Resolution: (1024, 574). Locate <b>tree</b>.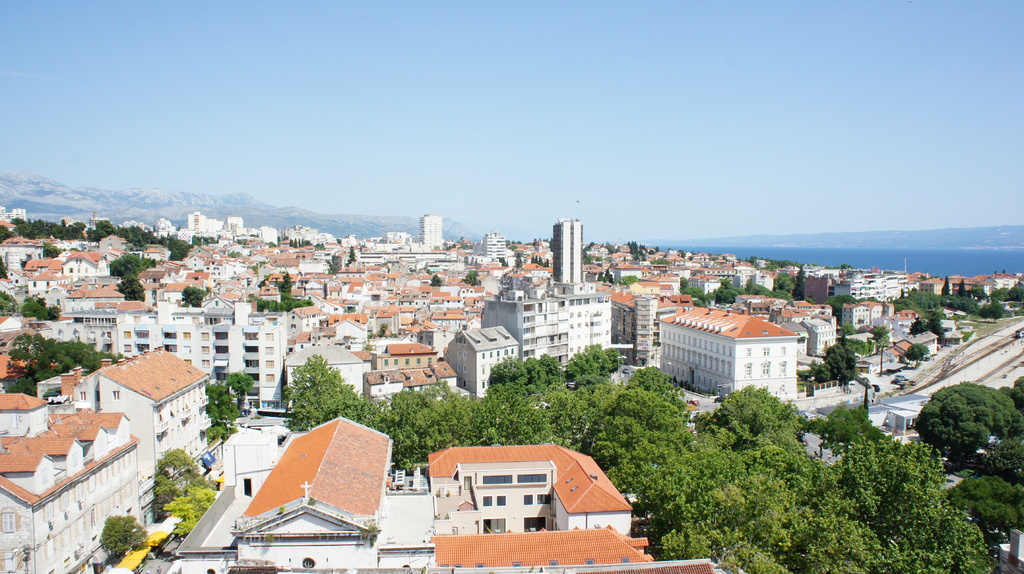
Rect(184, 280, 204, 303).
